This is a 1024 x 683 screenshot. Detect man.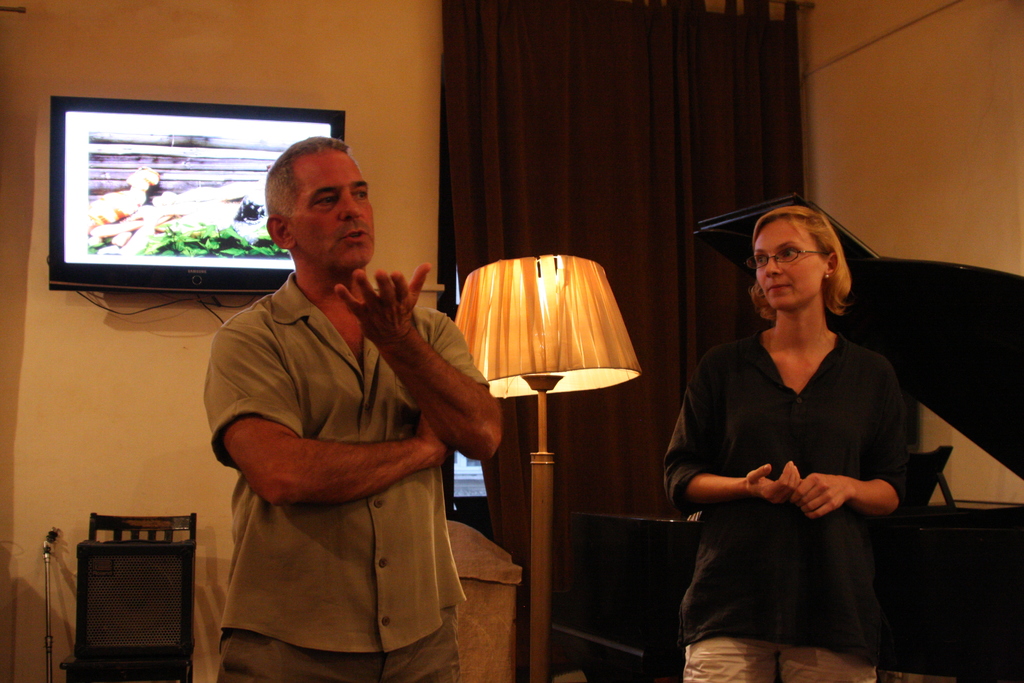
Rect(196, 150, 492, 678).
